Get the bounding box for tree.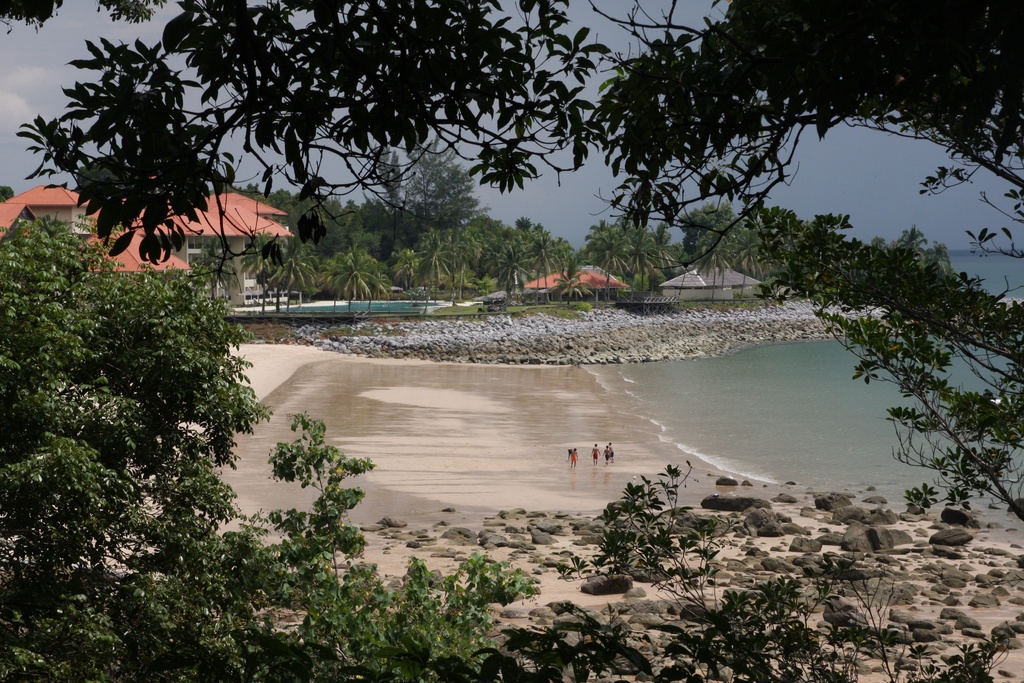
693:211:740:281.
